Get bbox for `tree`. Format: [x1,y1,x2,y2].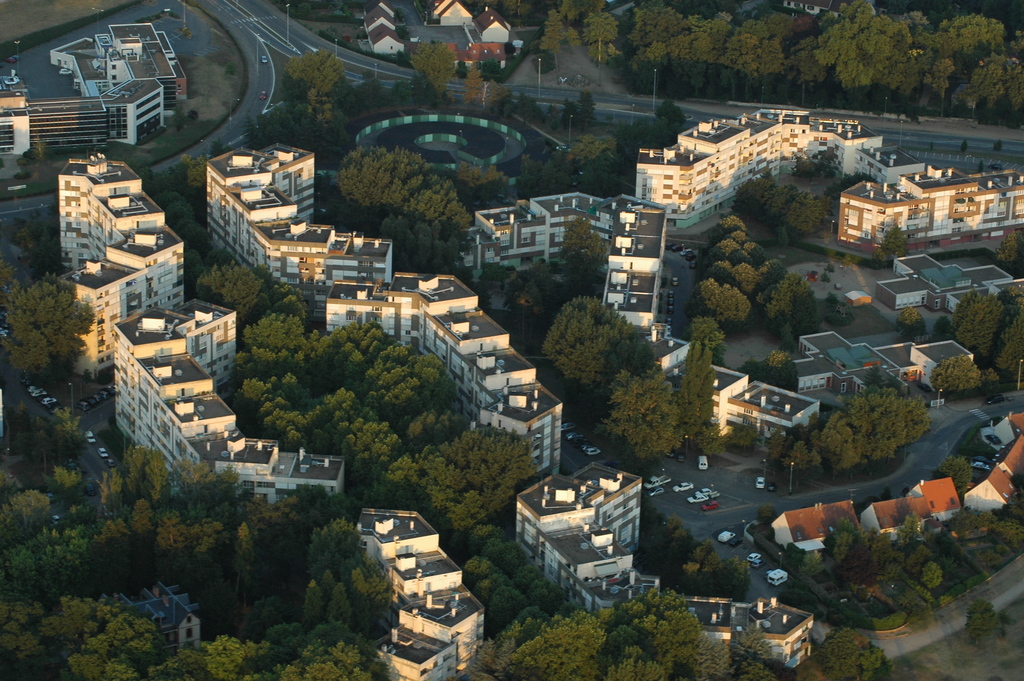
[564,26,579,55].
